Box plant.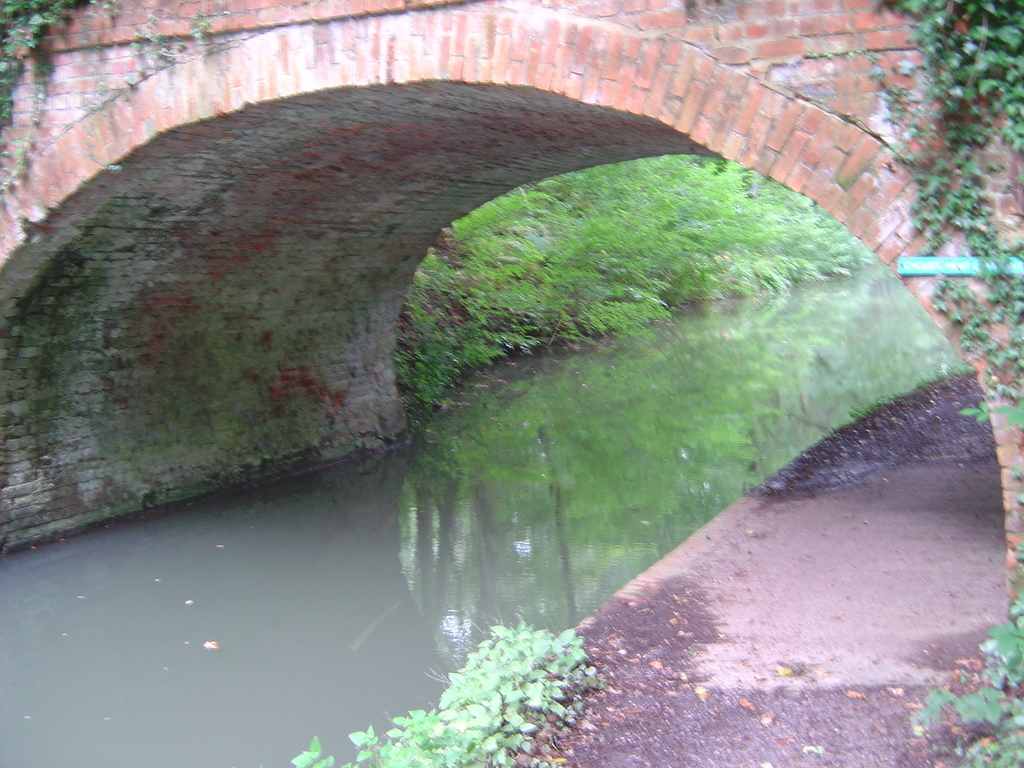
[left=981, top=598, right=1023, bottom=699].
